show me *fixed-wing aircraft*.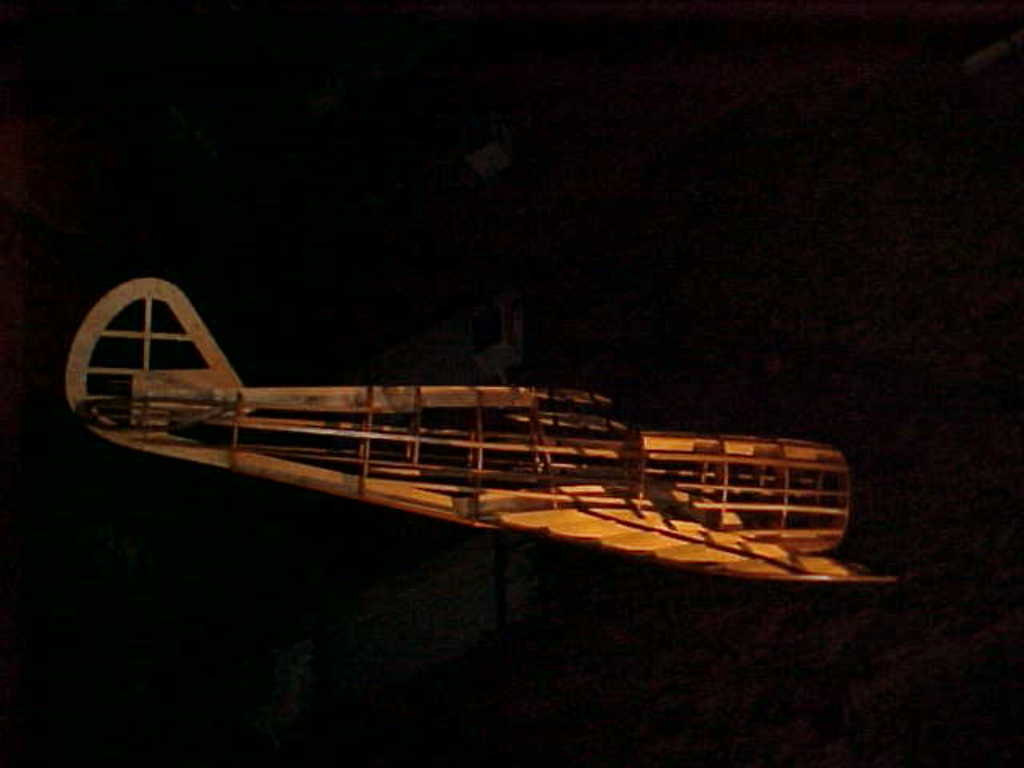
*fixed-wing aircraft* is here: 62:269:899:581.
